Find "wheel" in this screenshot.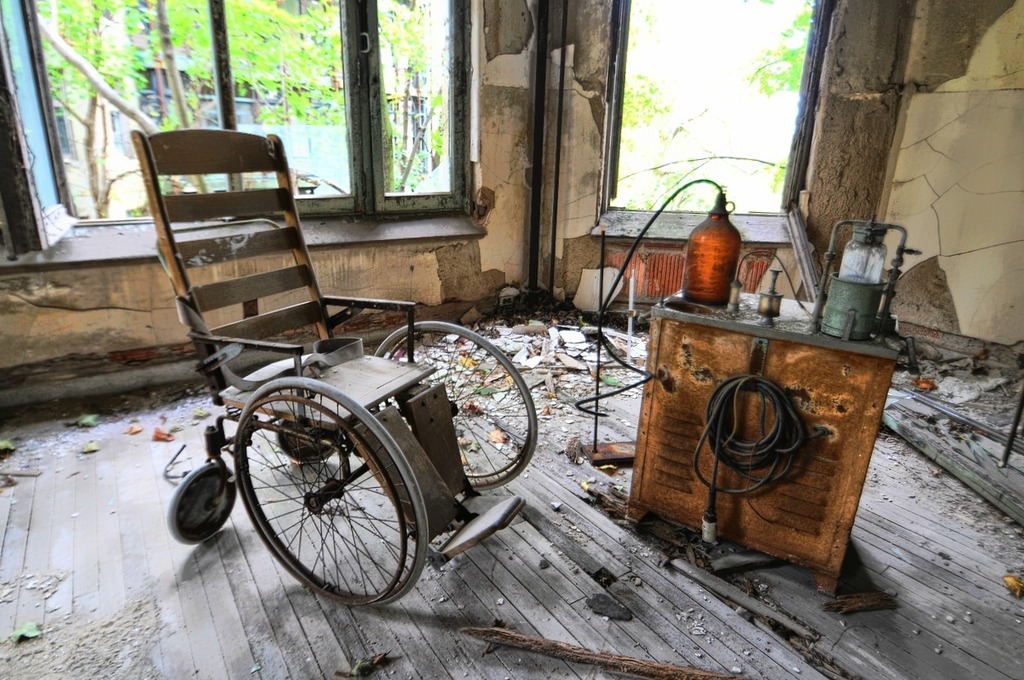
The bounding box for "wheel" is [x1=165, y1=461, x2=238, y2=545].
